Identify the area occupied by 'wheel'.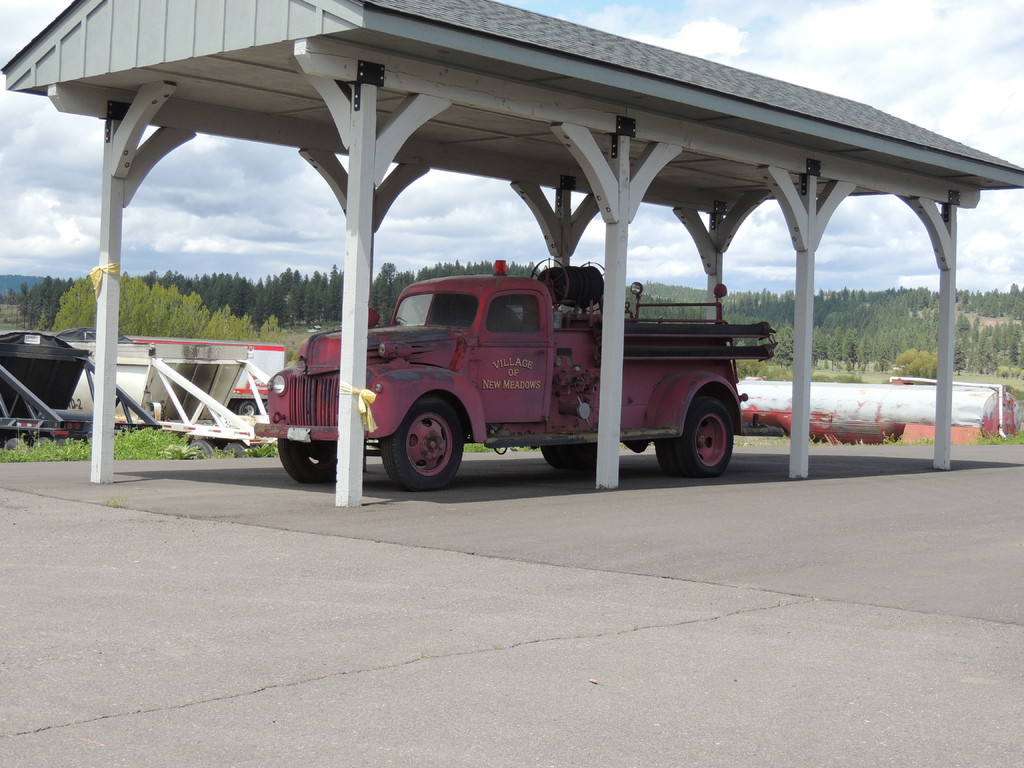
Area: 540, 445, 571, 470.
